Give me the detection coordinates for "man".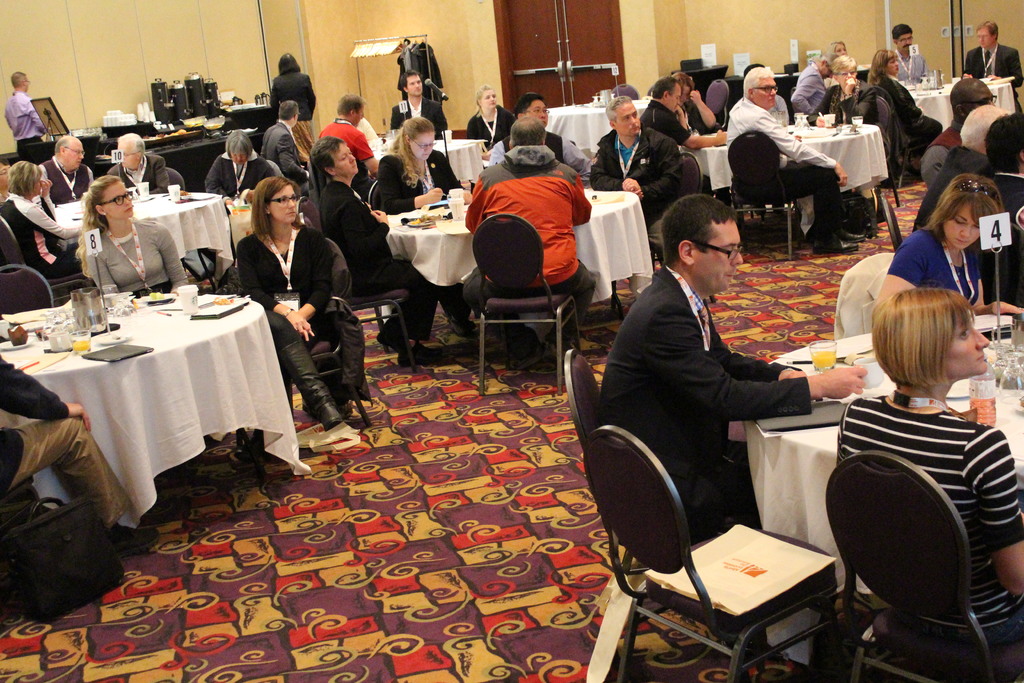
788/50/841/124.
